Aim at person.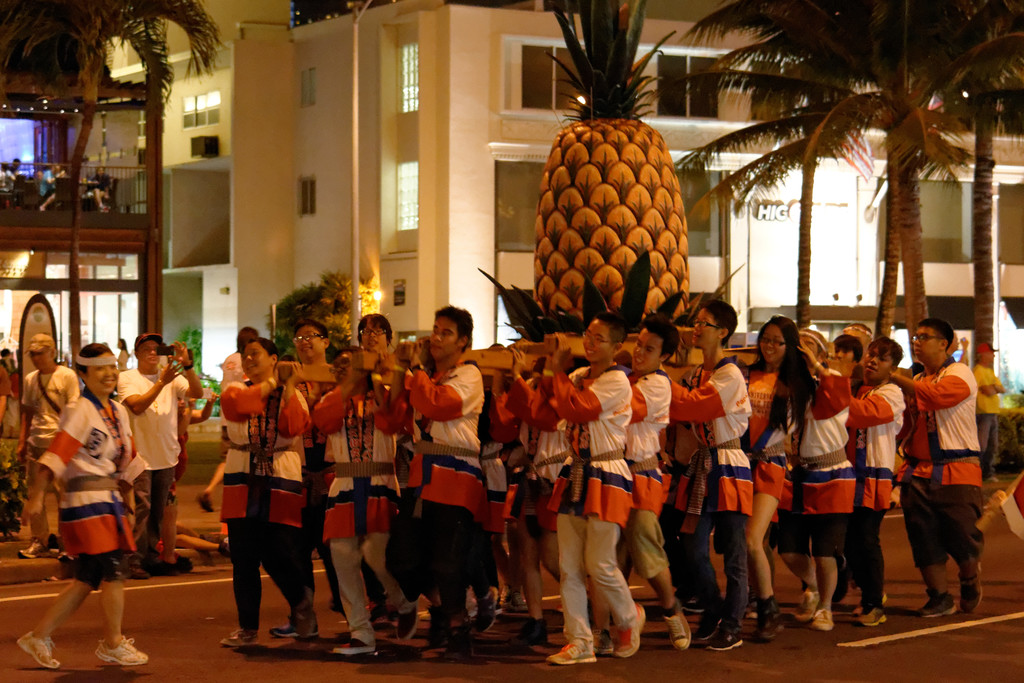
Aimed at [112, 333, 206, 572].
